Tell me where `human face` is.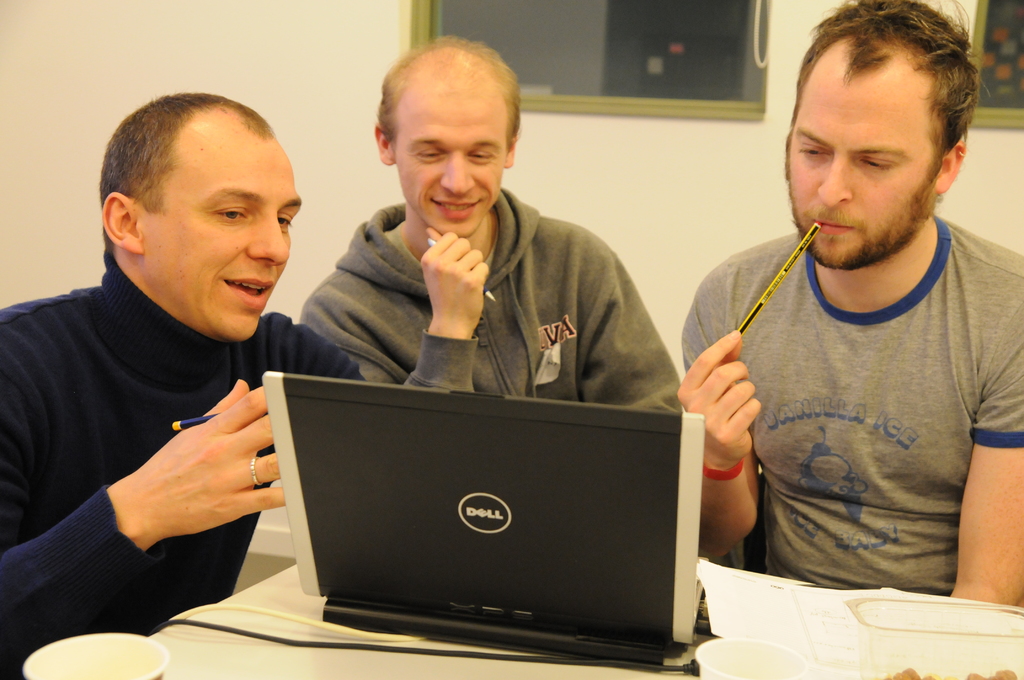
`human face` is at crop(146, 105, 311, 349).
